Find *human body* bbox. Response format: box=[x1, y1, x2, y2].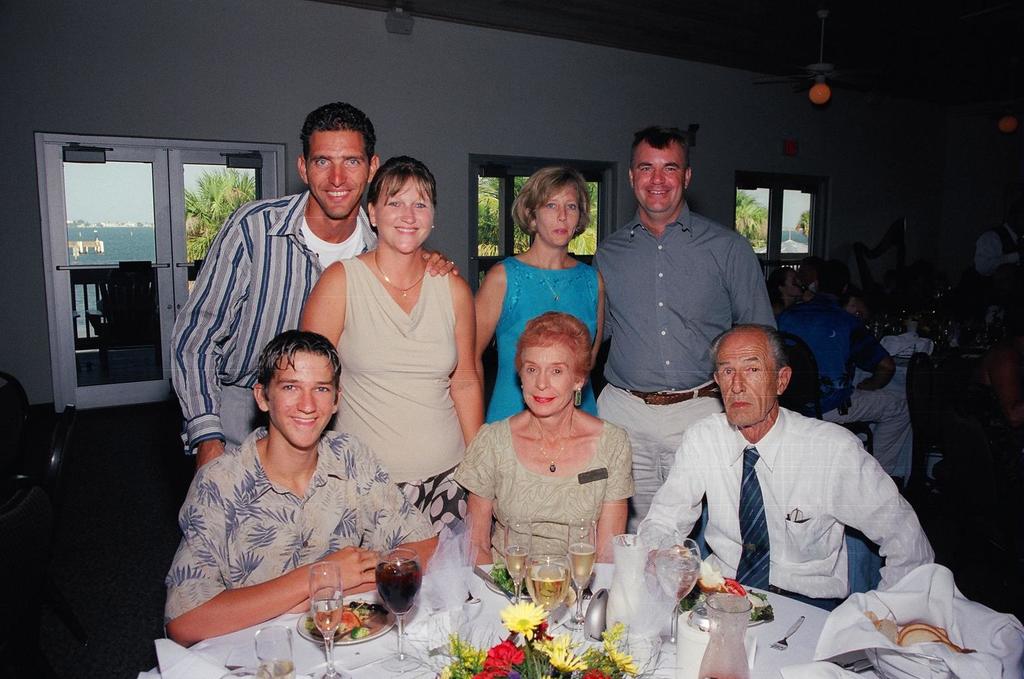
box=[627, 410, 938, 610].
